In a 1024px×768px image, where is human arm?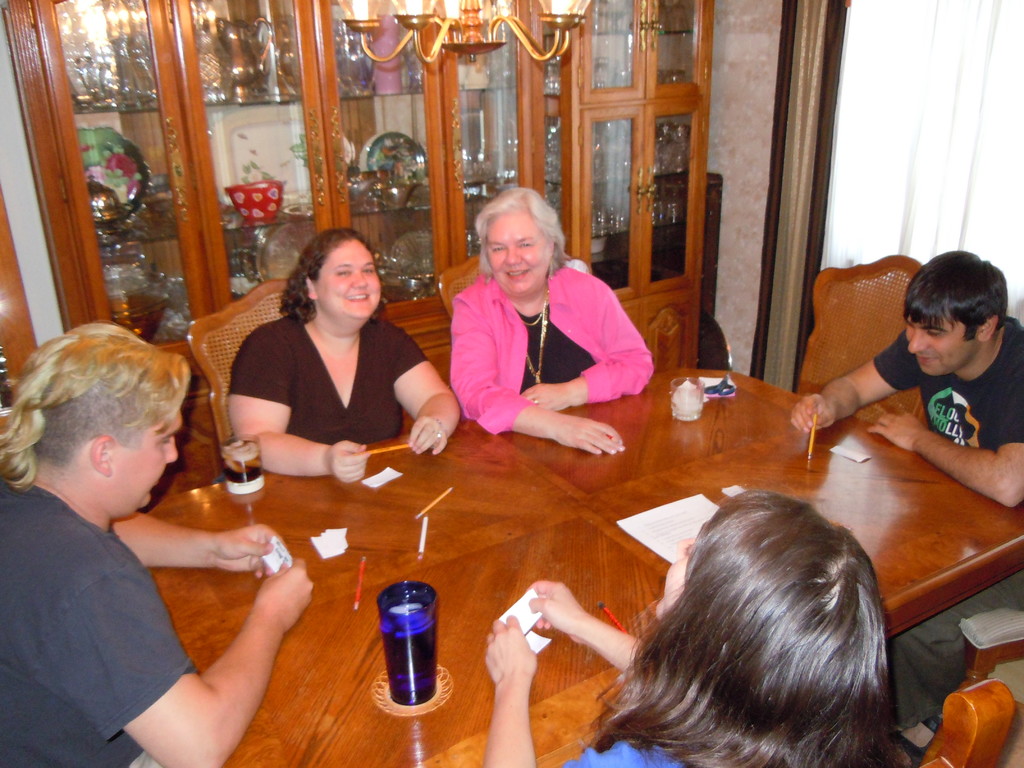
x1=440, y1=299, x2=630, y2=458.
